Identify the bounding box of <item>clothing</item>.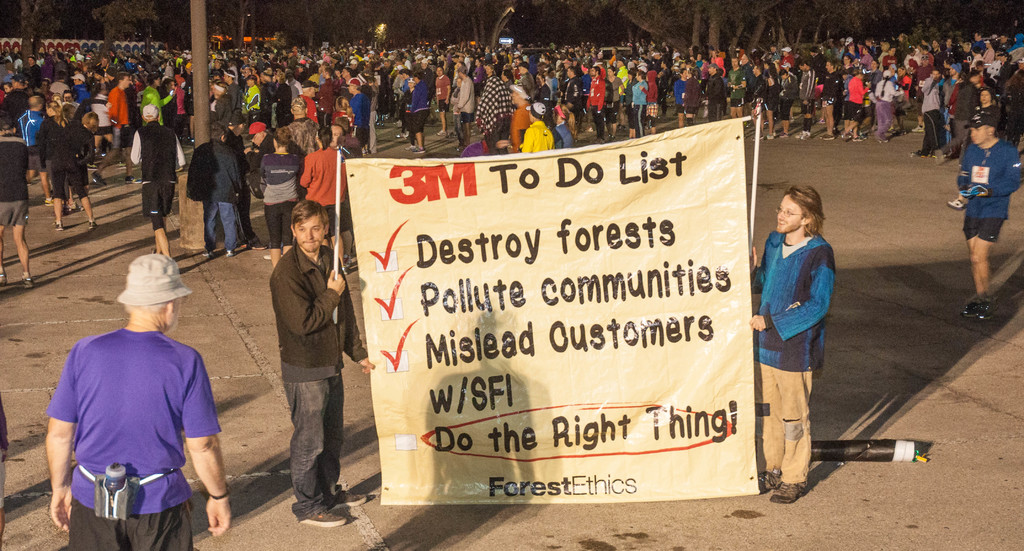
[left=269, top=238, right=364, bottom=522].
